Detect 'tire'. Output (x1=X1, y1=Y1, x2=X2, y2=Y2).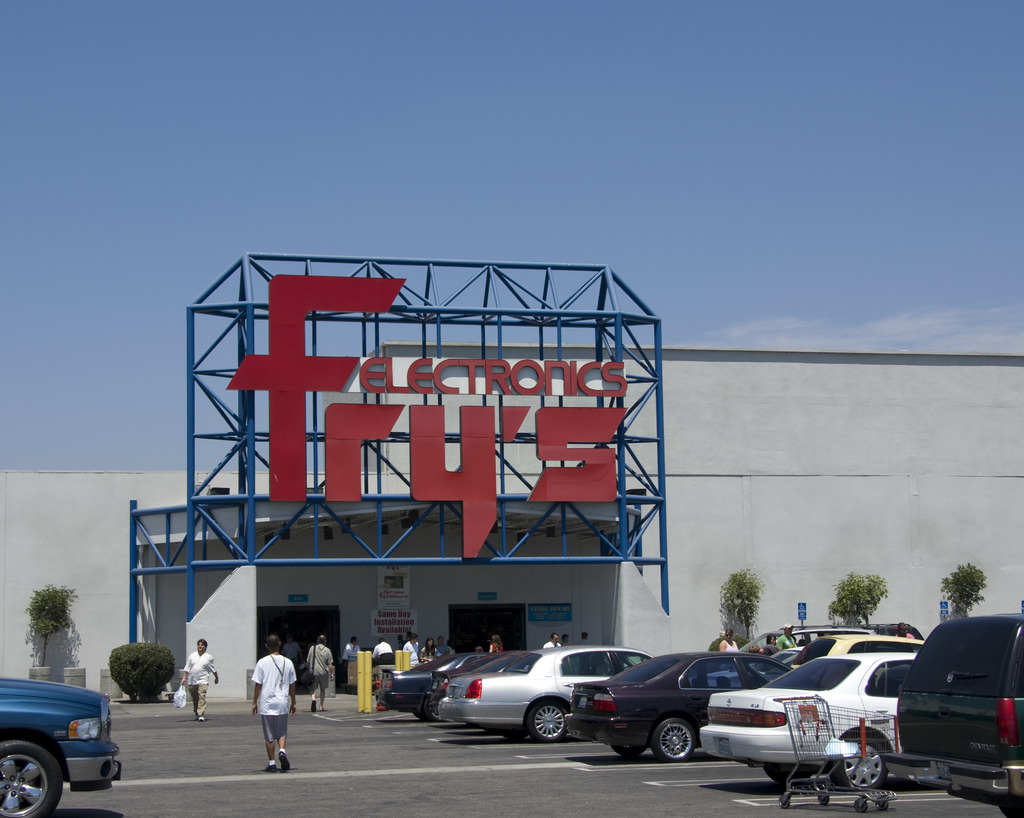
(x1=778, y1=800, x2=789, y2=808).
